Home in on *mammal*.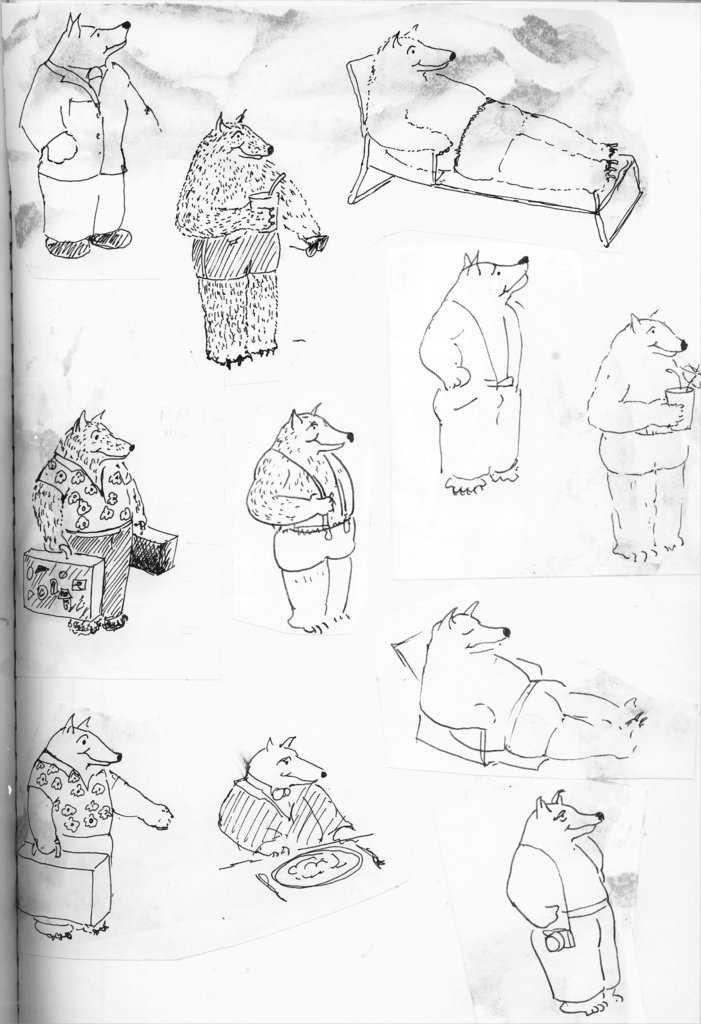
Homed in at left=500, top=795, right=626, bottom=1017.
